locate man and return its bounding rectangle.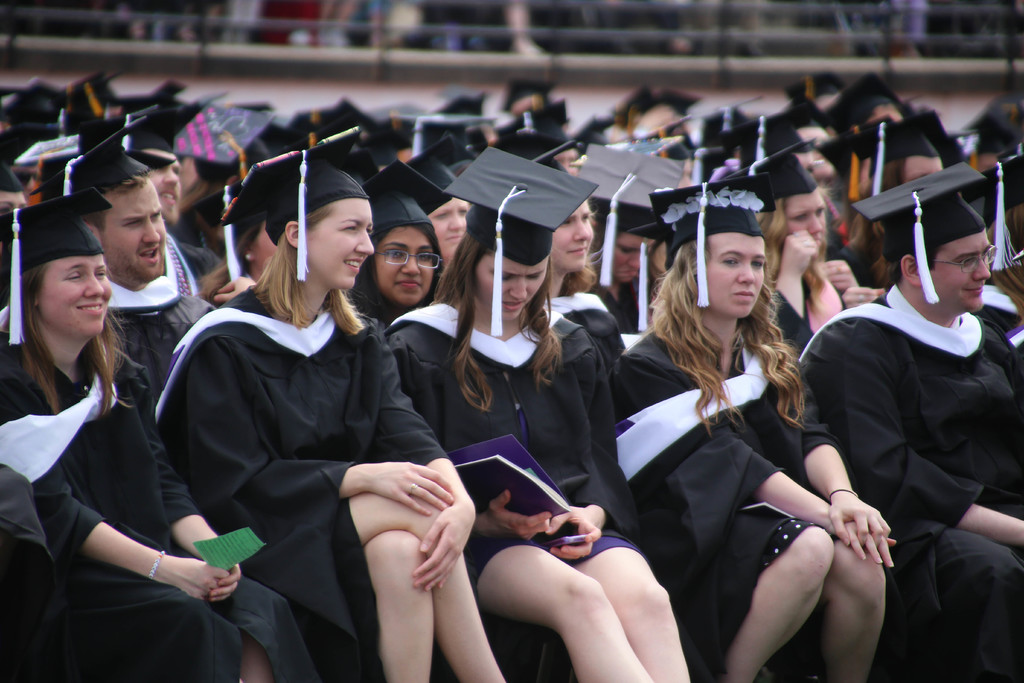
{"x1": 22, "y1": 117, "x2": 221, "y2": 416}.
